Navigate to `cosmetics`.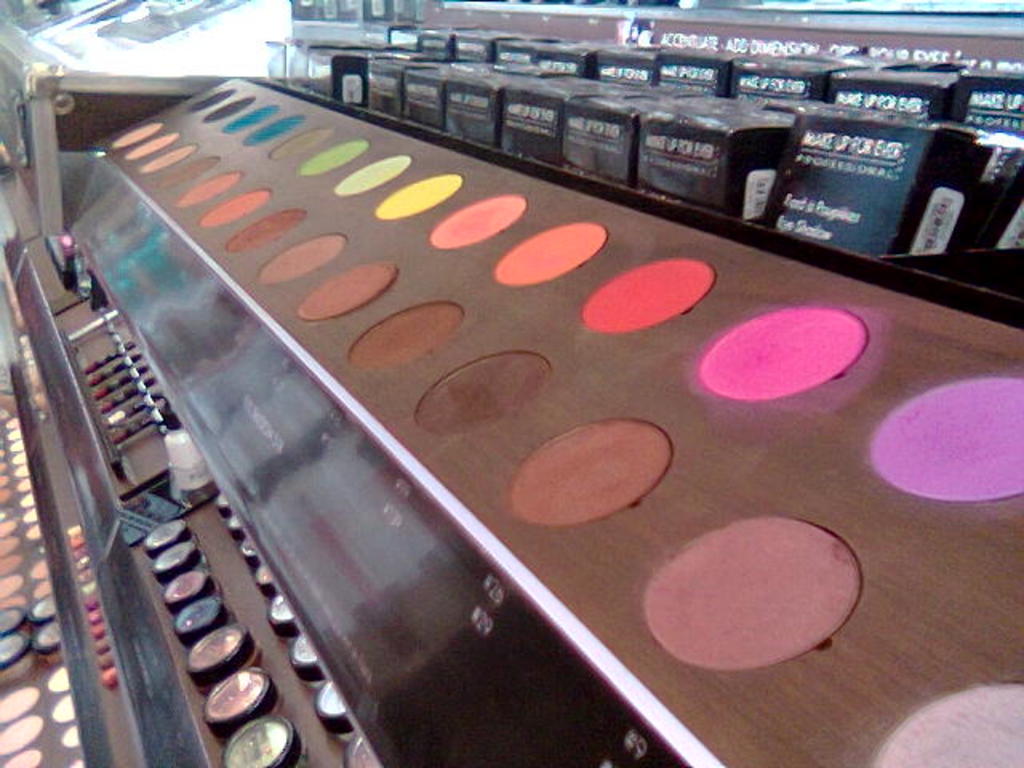
Navigation target: 8,437,29,453.
